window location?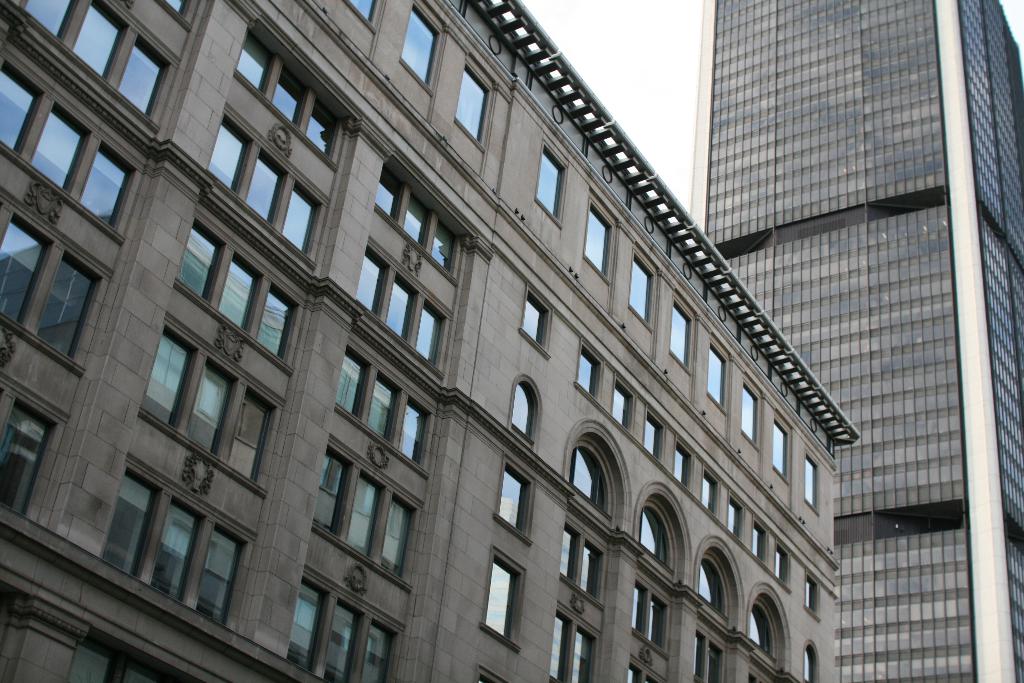
l=554, t=523, r=618, b=606
